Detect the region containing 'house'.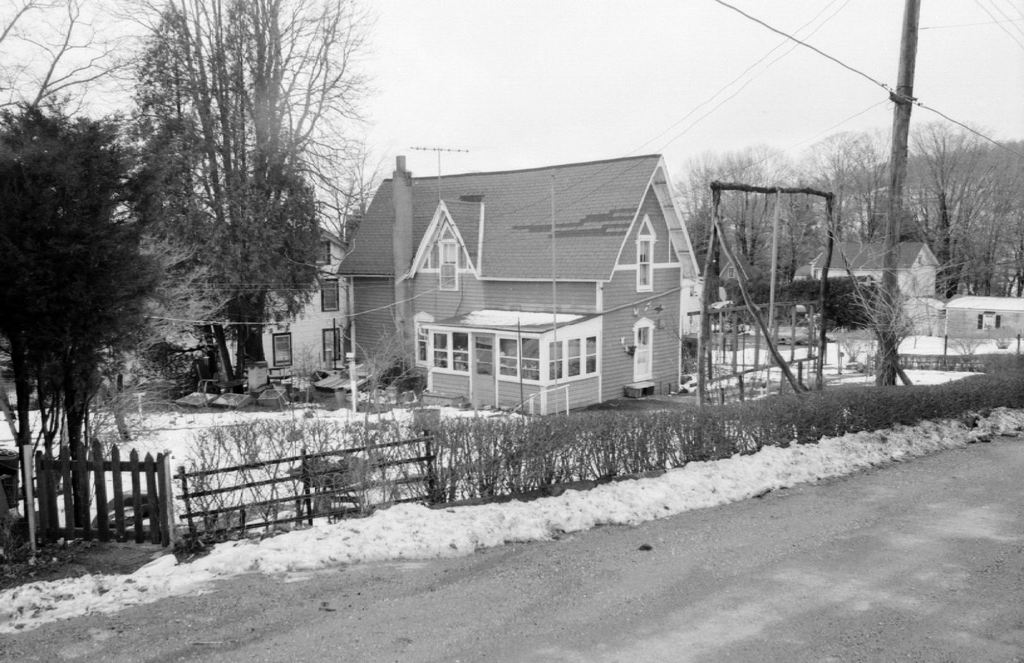
<region>250, 239, 355, 389</region>.
